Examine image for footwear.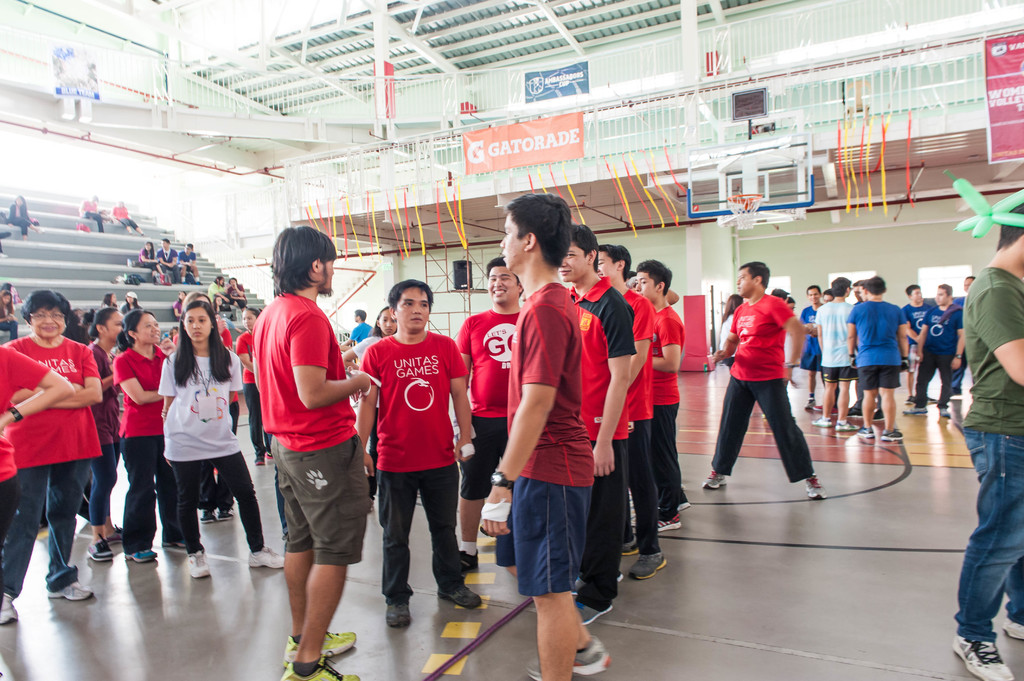
Examination result: [614, 533, 638, 559].
